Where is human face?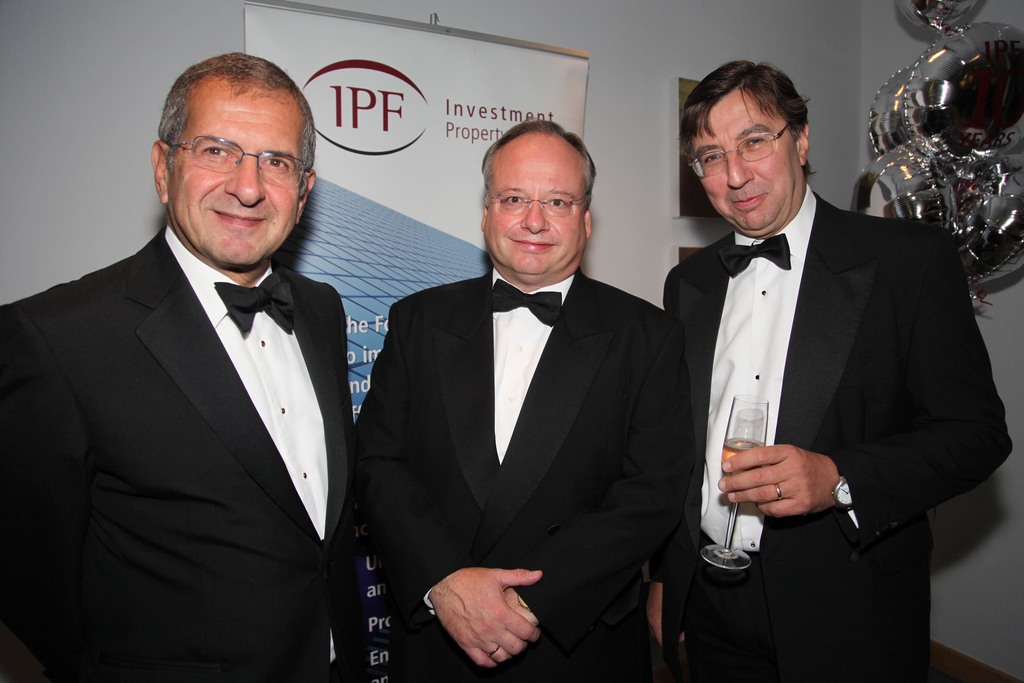
481 143 591 274.
